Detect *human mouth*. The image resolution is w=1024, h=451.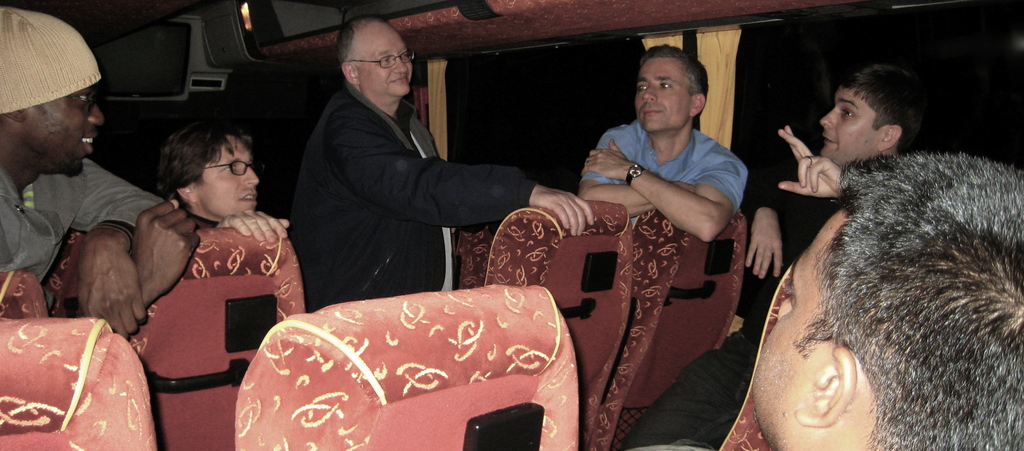
[84,137,92,147].
